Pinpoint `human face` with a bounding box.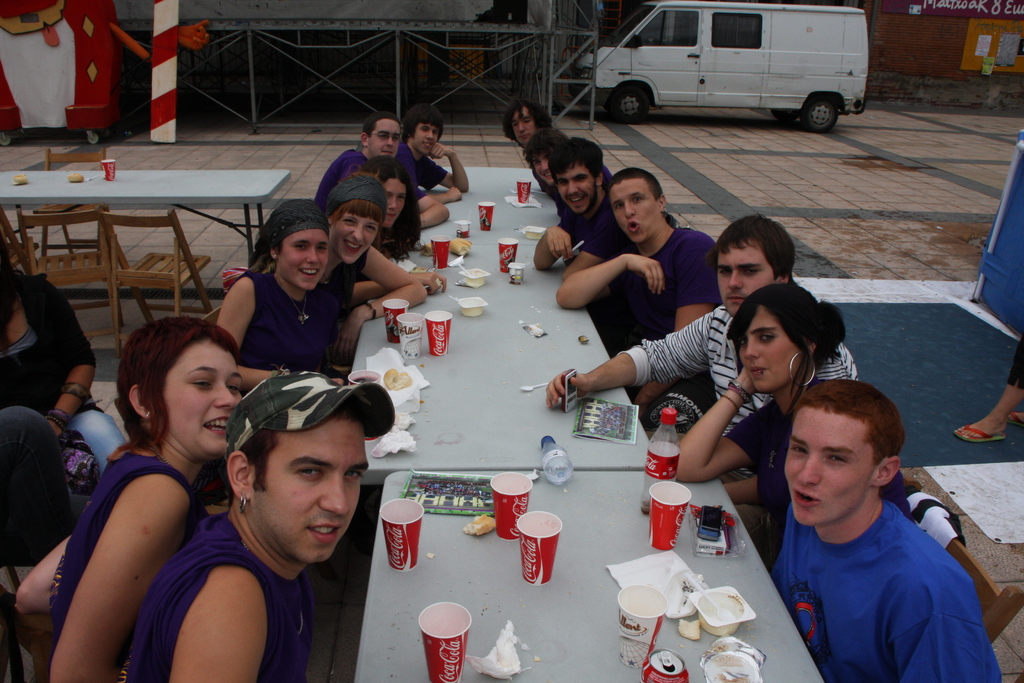
region(532, 154, 553, 185).
